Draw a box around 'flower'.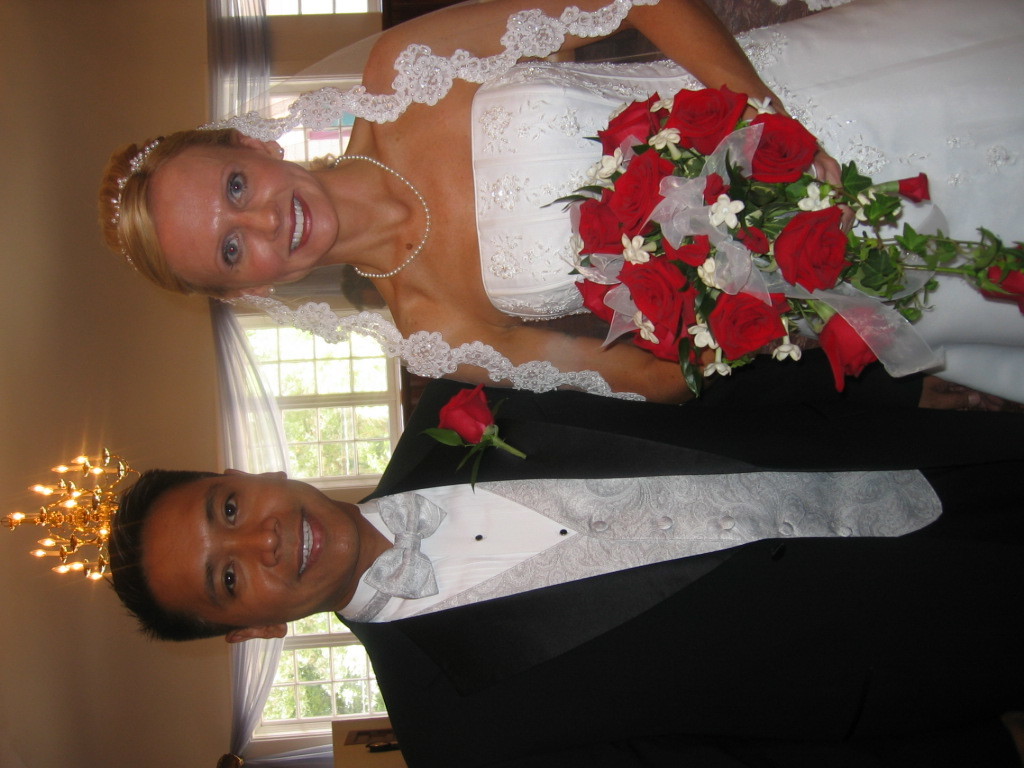
box(667, 85, 746, 155).
